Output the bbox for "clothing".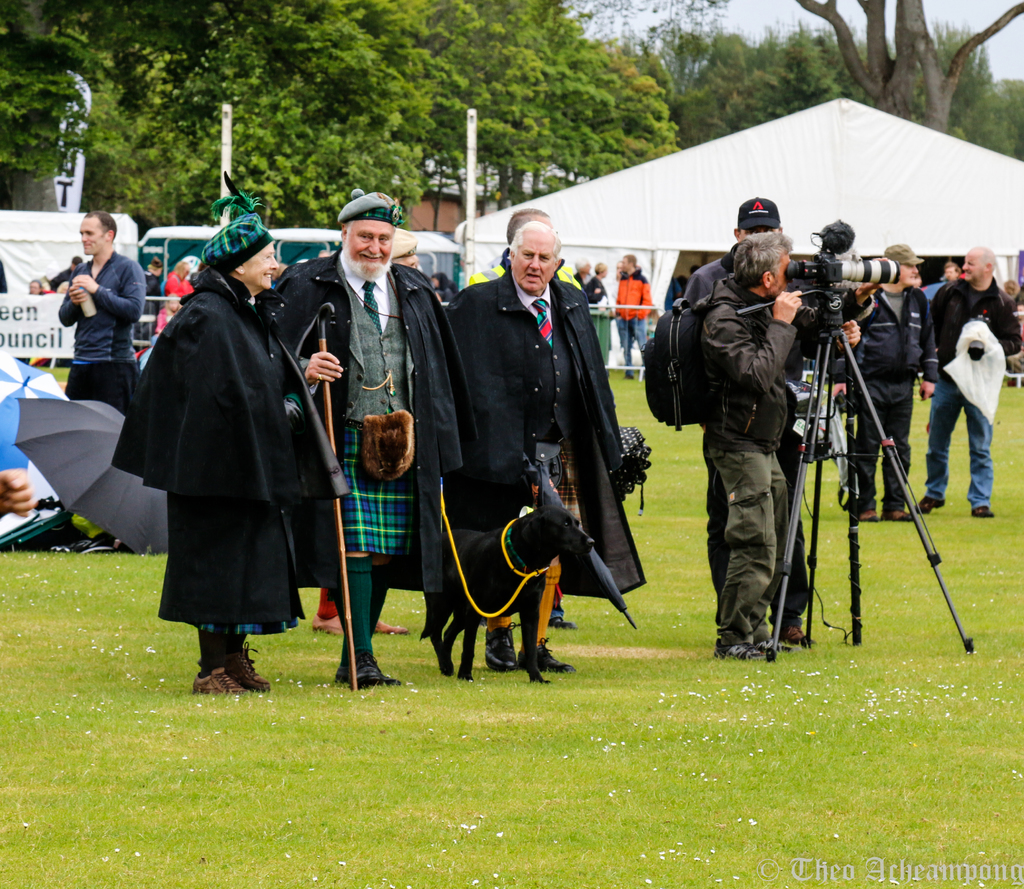
[left=669, top=253, right=845, bottom=633].
